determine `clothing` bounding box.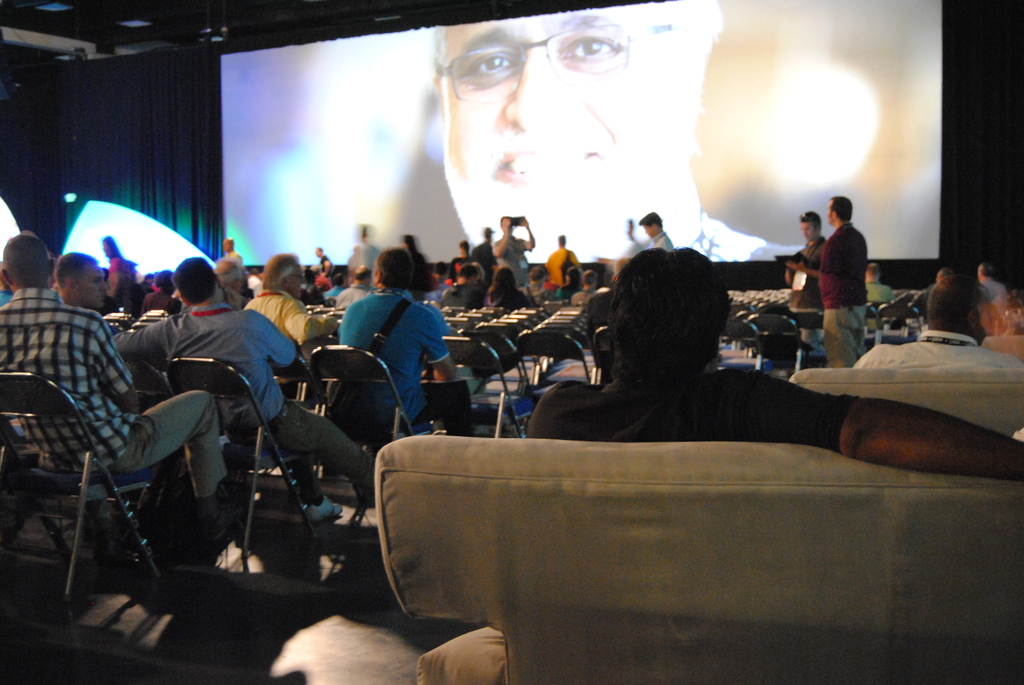
Determined: <bbox>337, 287, 476, 438</bbox>.
